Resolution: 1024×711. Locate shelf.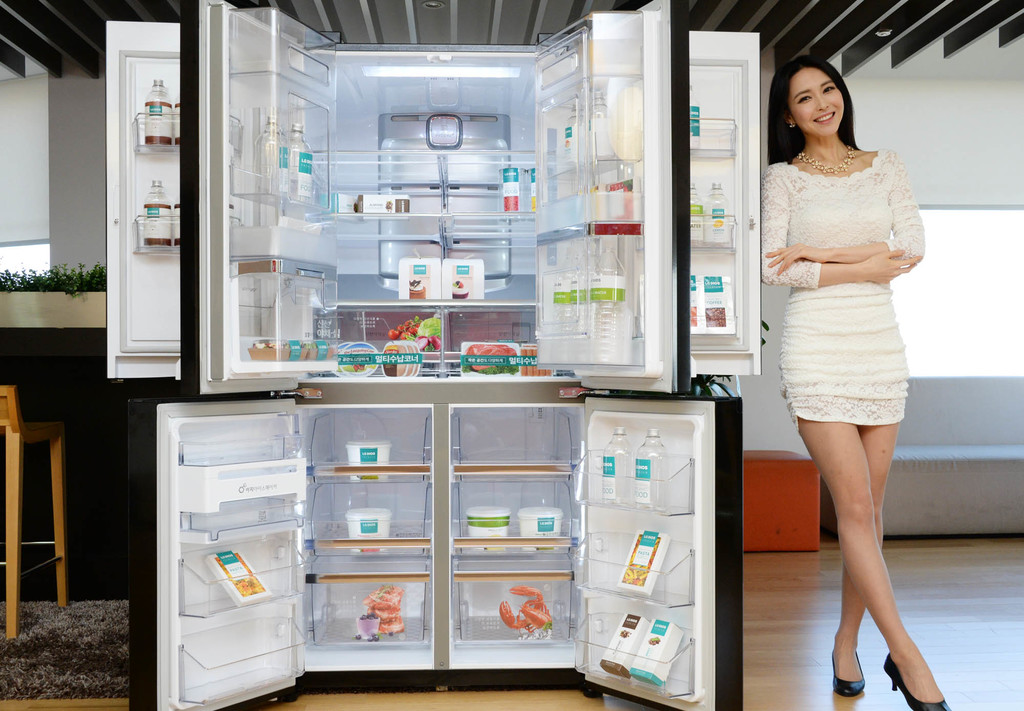
box=[580, 596, 692, 701].
